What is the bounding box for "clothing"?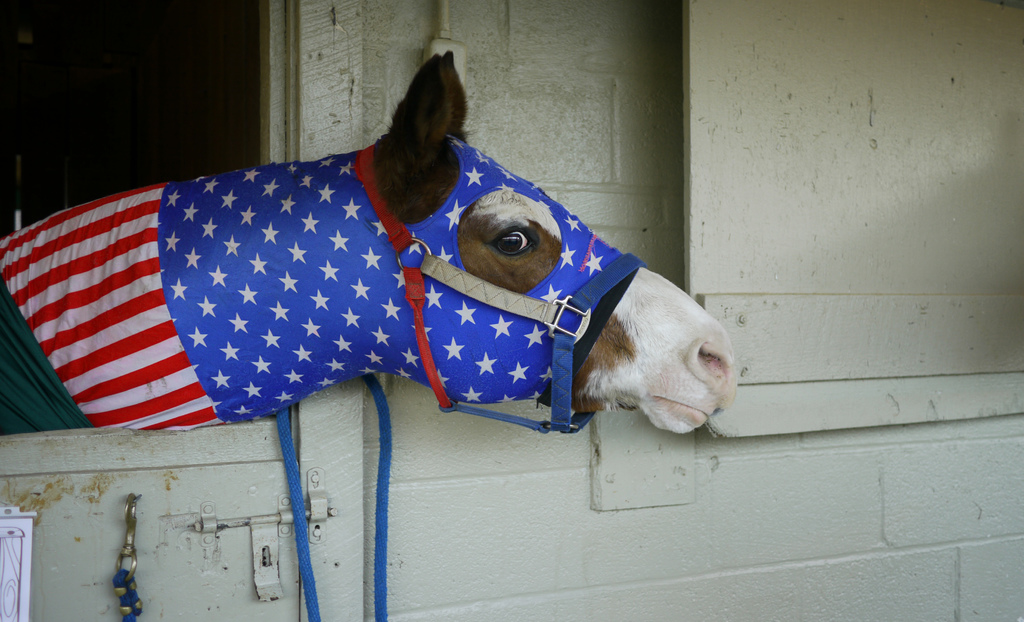
0,141,625,432.
